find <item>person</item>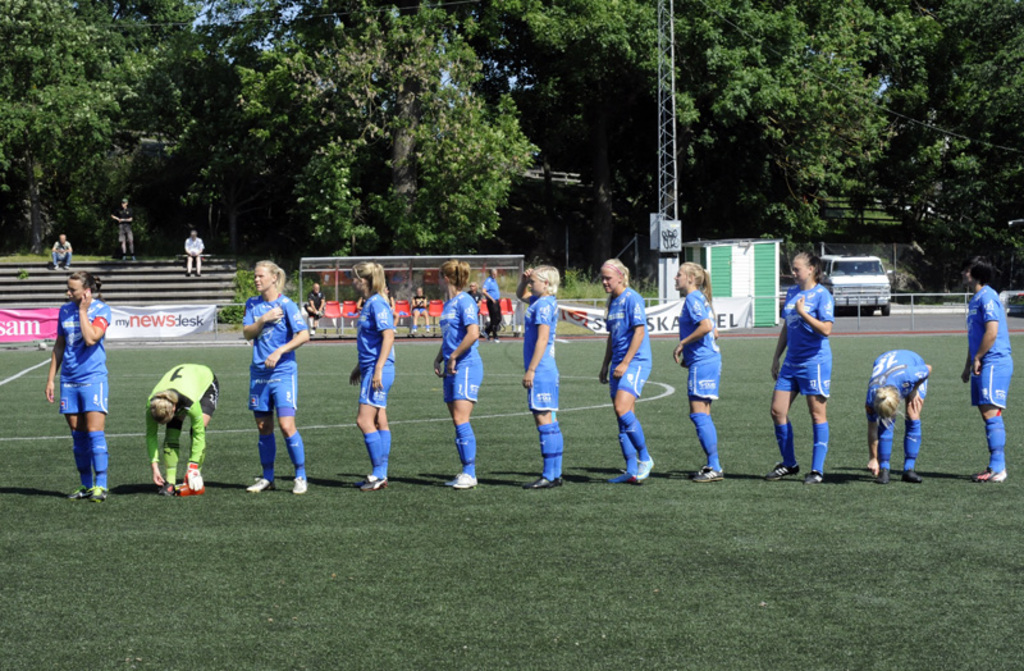
<region>407, 286, 429, 338</region>
